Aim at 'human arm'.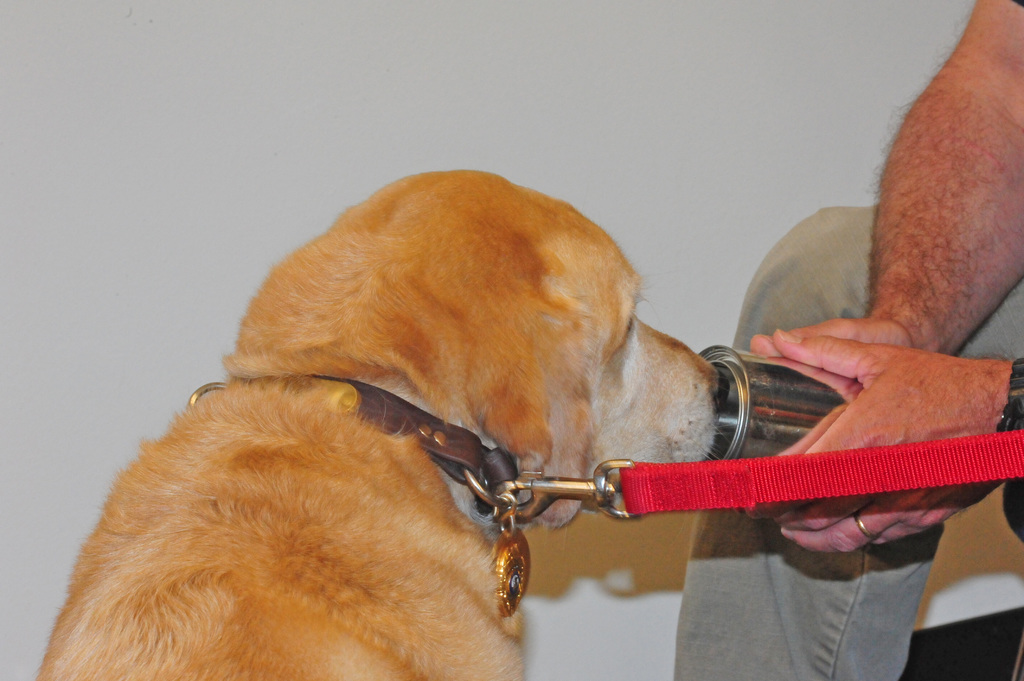
Aimed at 759:3:1023:515.
